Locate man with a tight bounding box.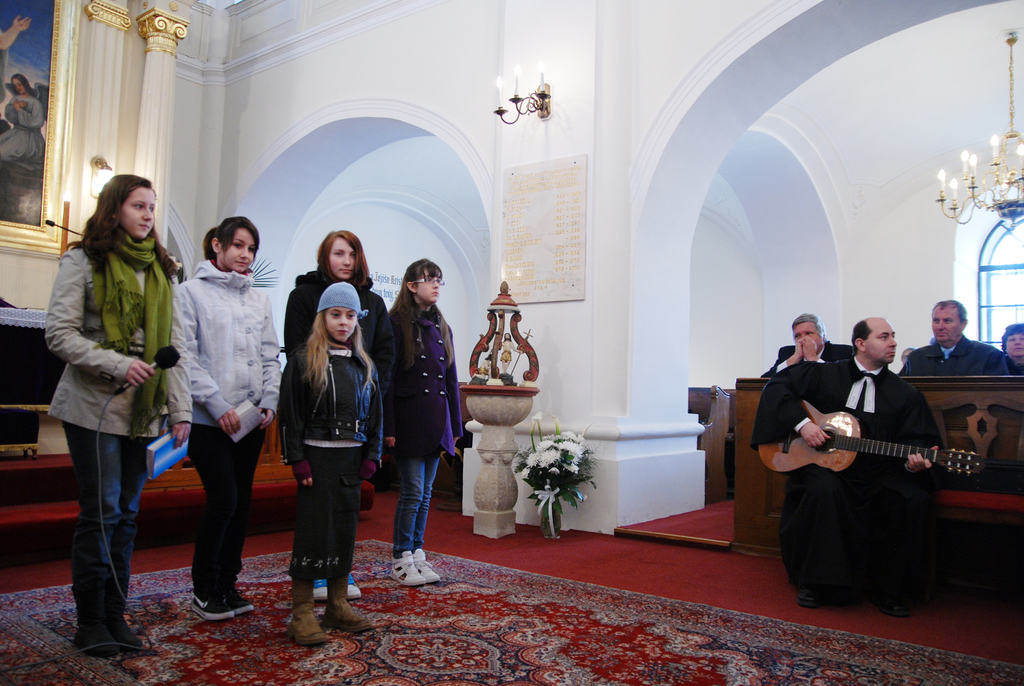
box=[904, 298, 1016, 377].
